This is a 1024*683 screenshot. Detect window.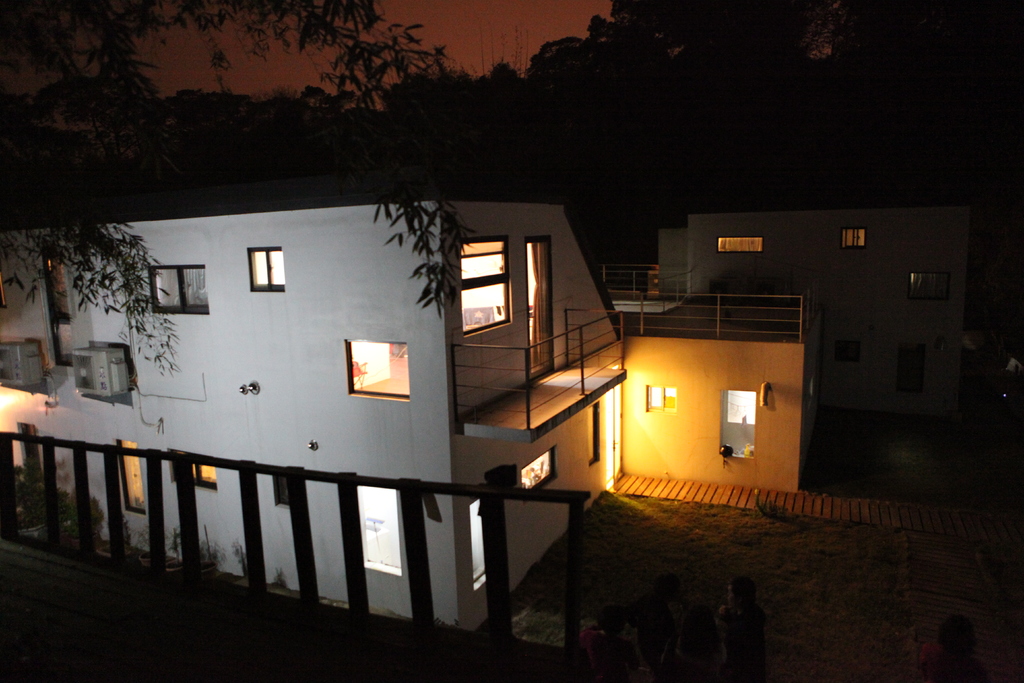
Rect(838, 340, 858, 362).
